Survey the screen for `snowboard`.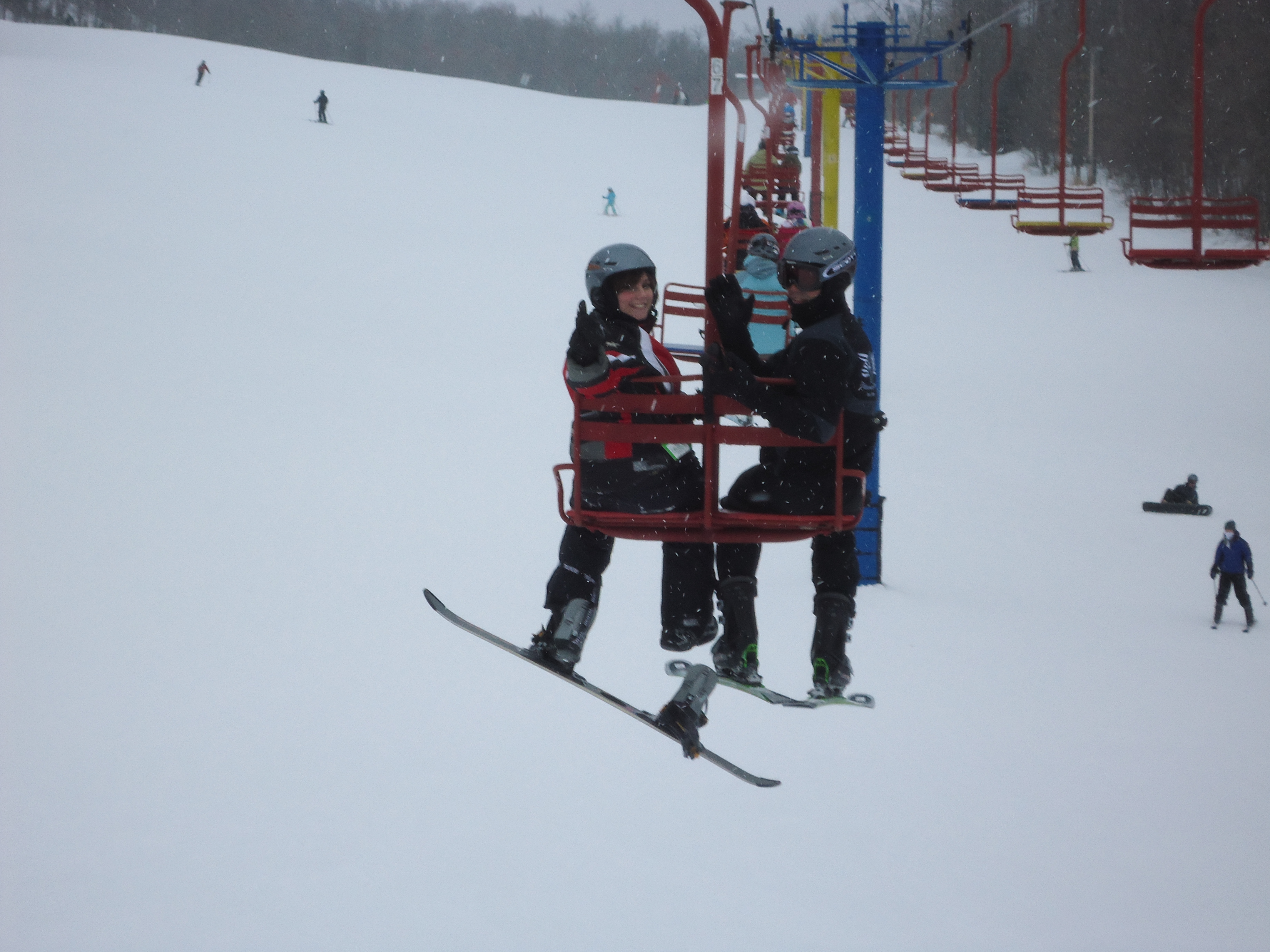
Survey found: [335,147,357,151].
